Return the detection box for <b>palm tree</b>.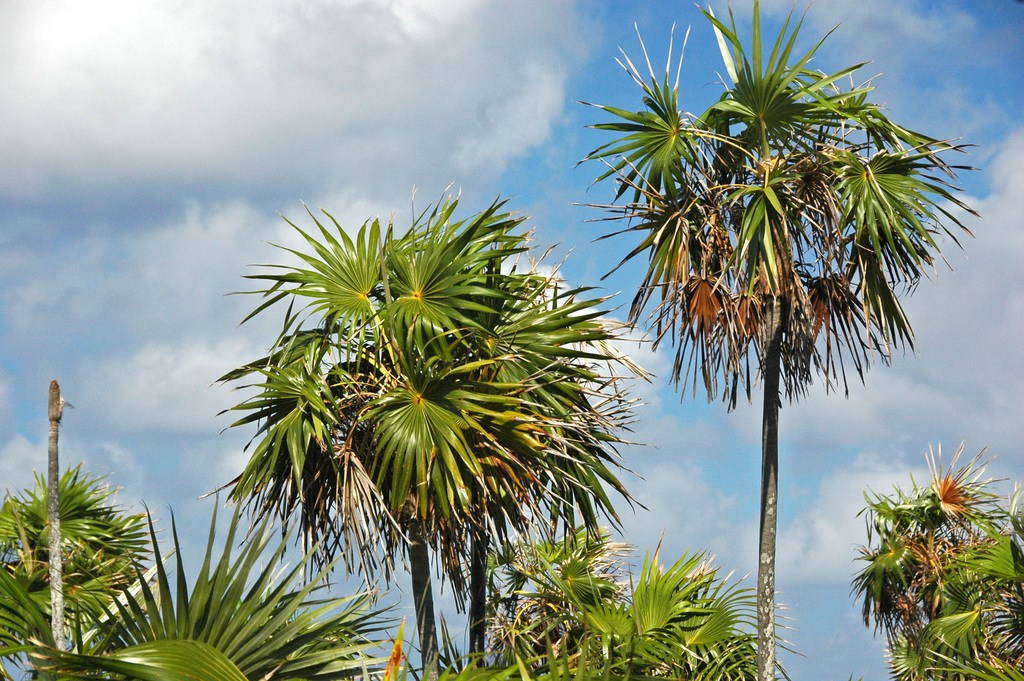
<bbox>62, 477, 147, 661</bbox>.
